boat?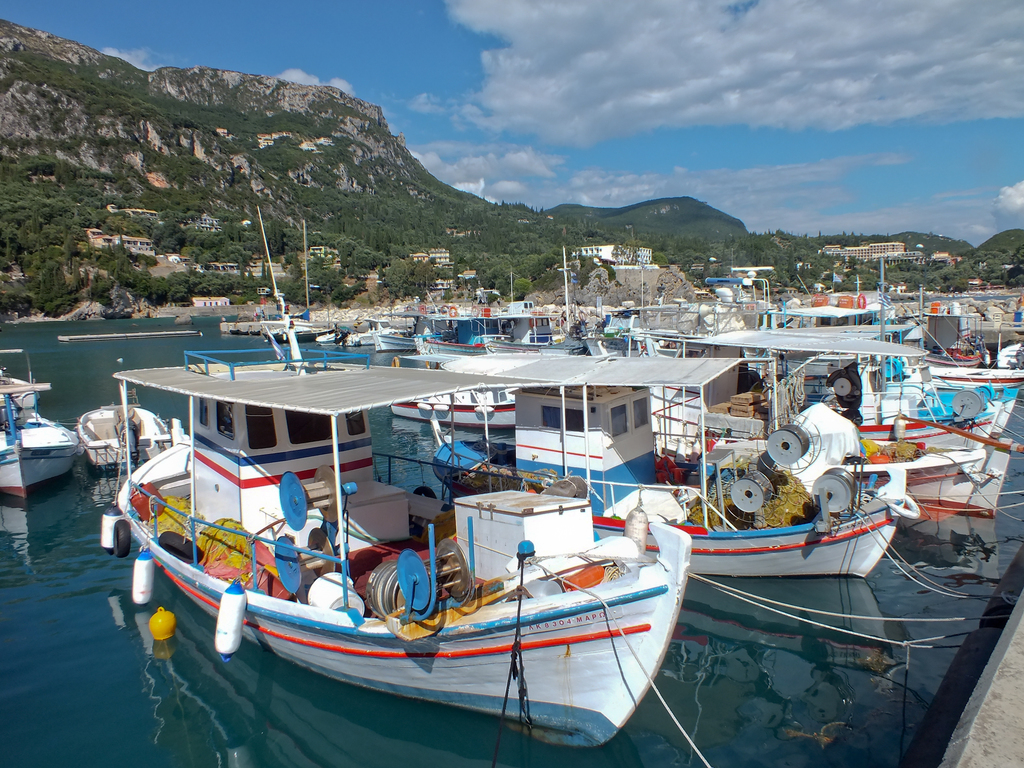
[x1=431, y1=345, x2=916, y2=577]
